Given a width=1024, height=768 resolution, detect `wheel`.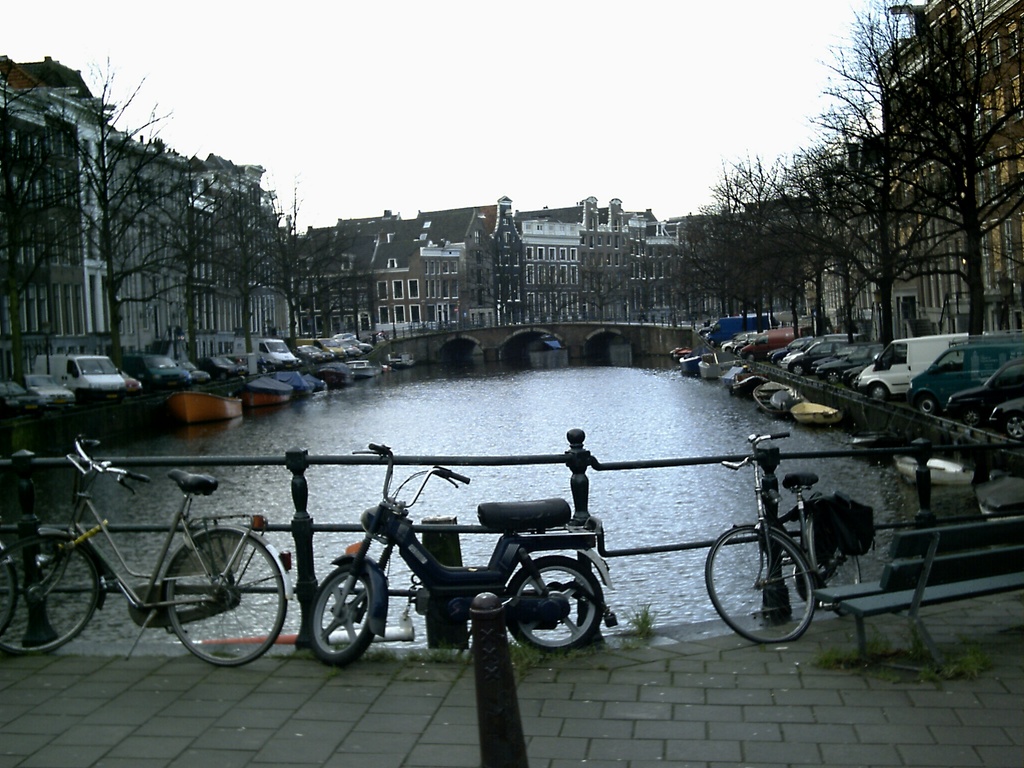
[left=1001, top=413, right=1023, bottom=440].
